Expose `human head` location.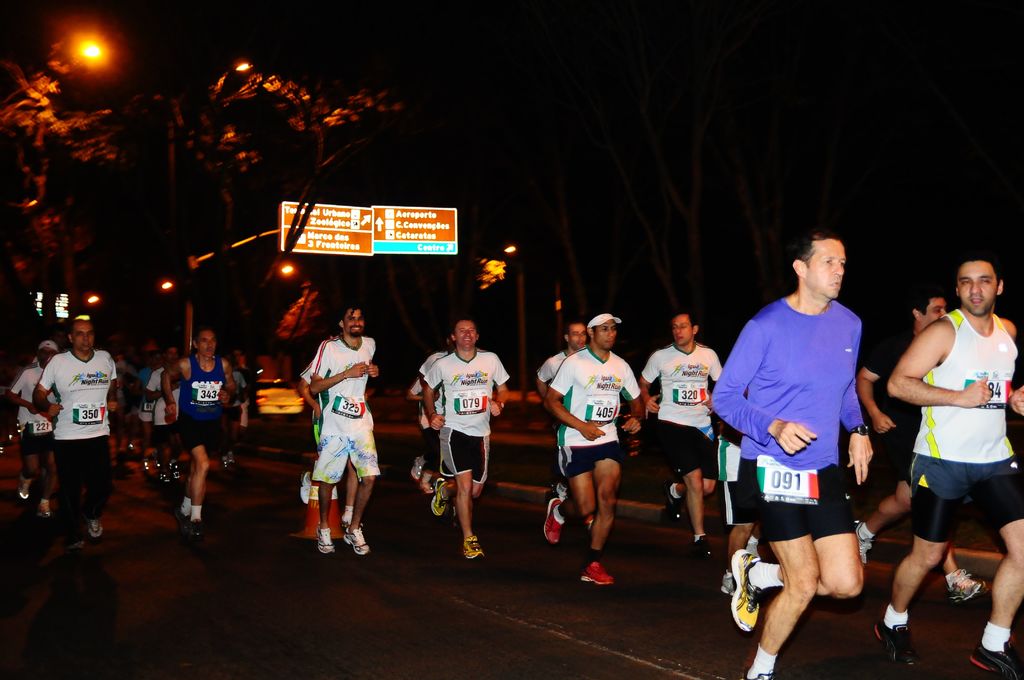
Exposed at (left=189, top=332, right=214, bottom=356).
